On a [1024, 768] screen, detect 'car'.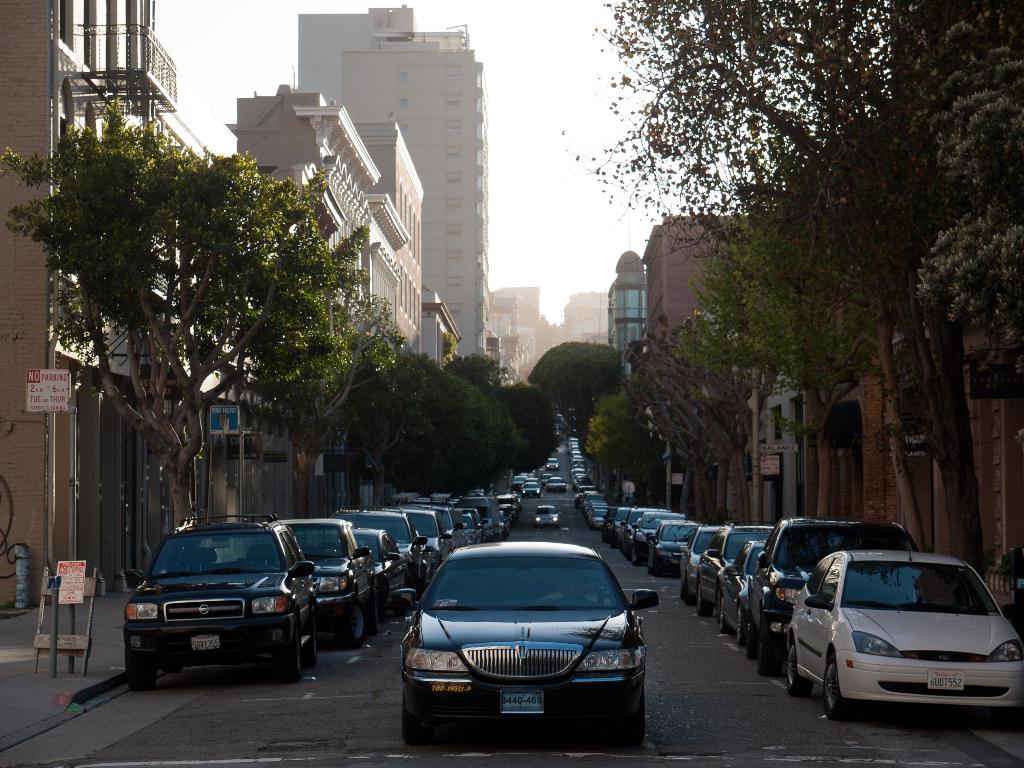
[535, 504, 560, 527].
